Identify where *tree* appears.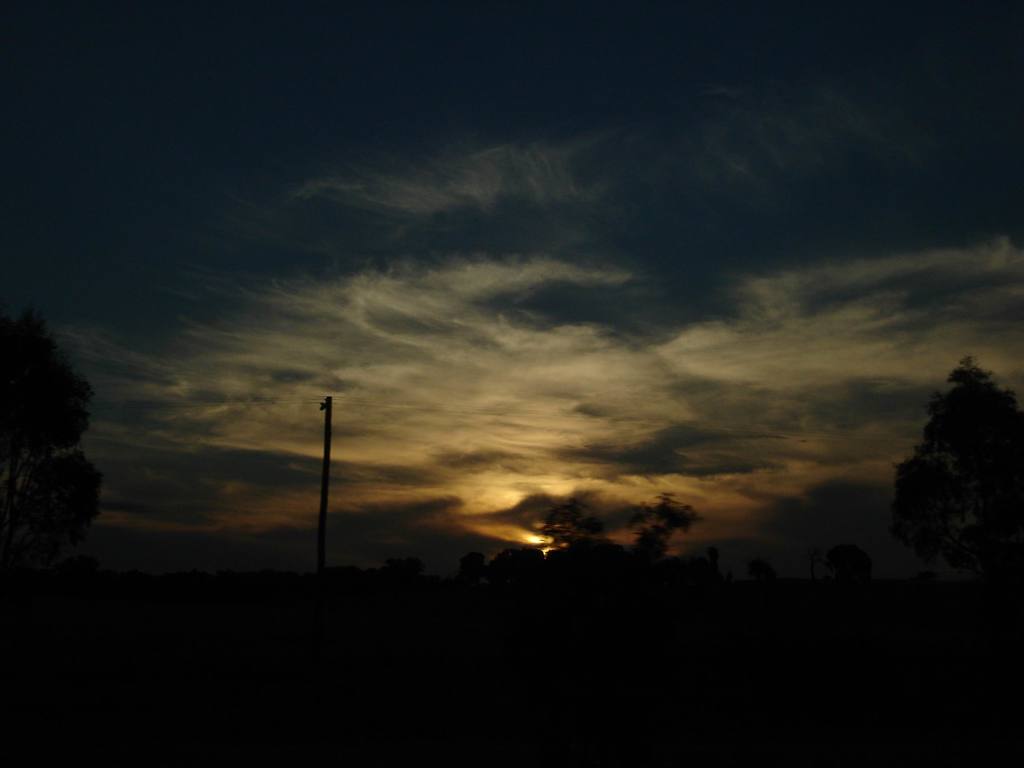
Appears at region(886, 354, 1023, 584).
